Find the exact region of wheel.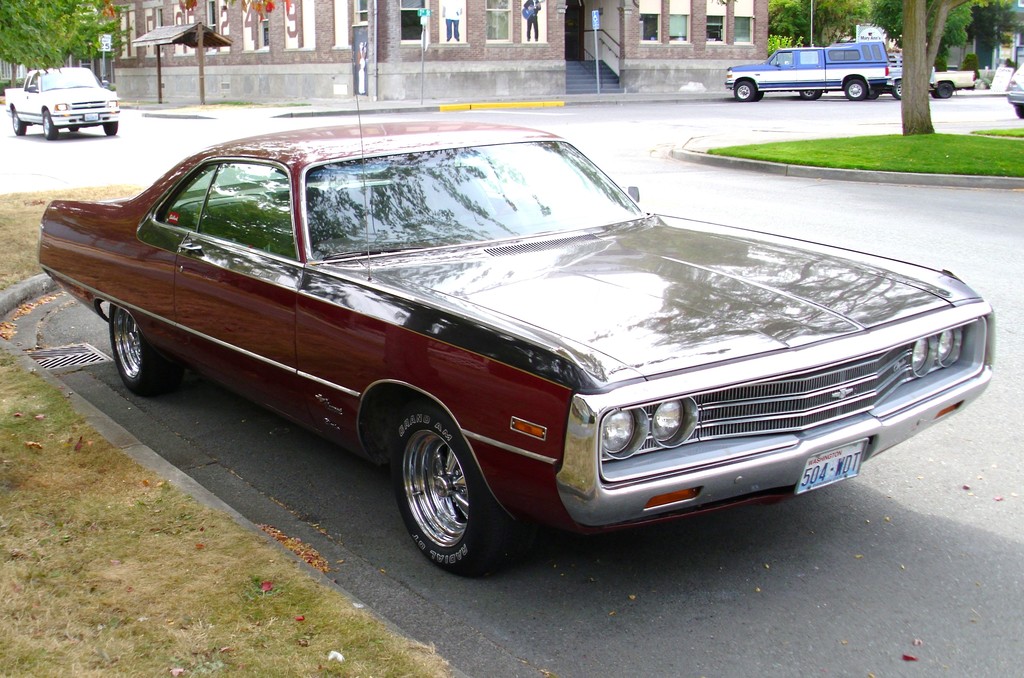
Exact region: (left=42, top=112, right=61, bottom=140).
